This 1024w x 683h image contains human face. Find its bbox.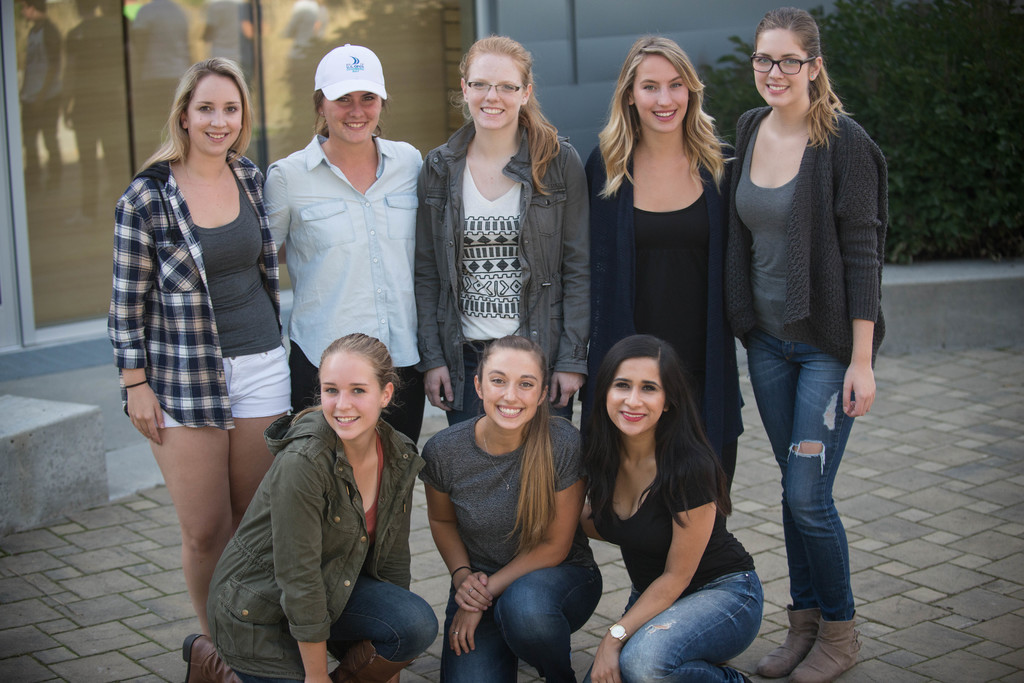
box=[604, 357, 668, 437].
